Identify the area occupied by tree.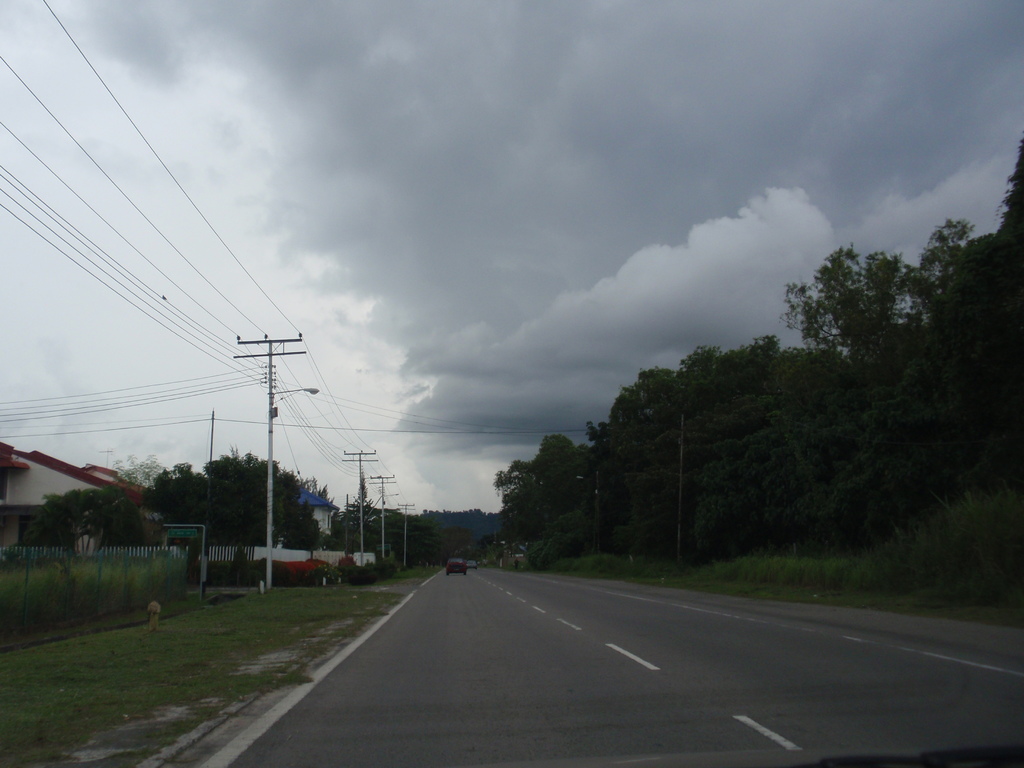
Area: (left=17, top=484, right=148, bottom=563).
